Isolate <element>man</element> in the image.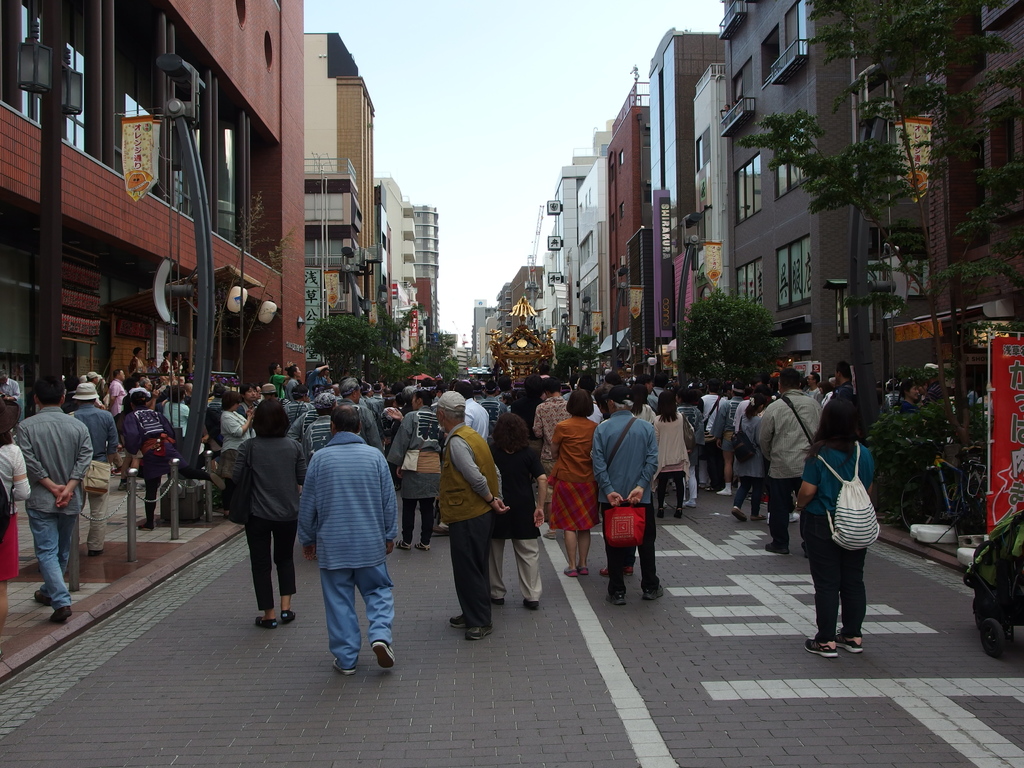
Isolated region: pyautogui.locateOnScreen(12, 373, 94, 626).
